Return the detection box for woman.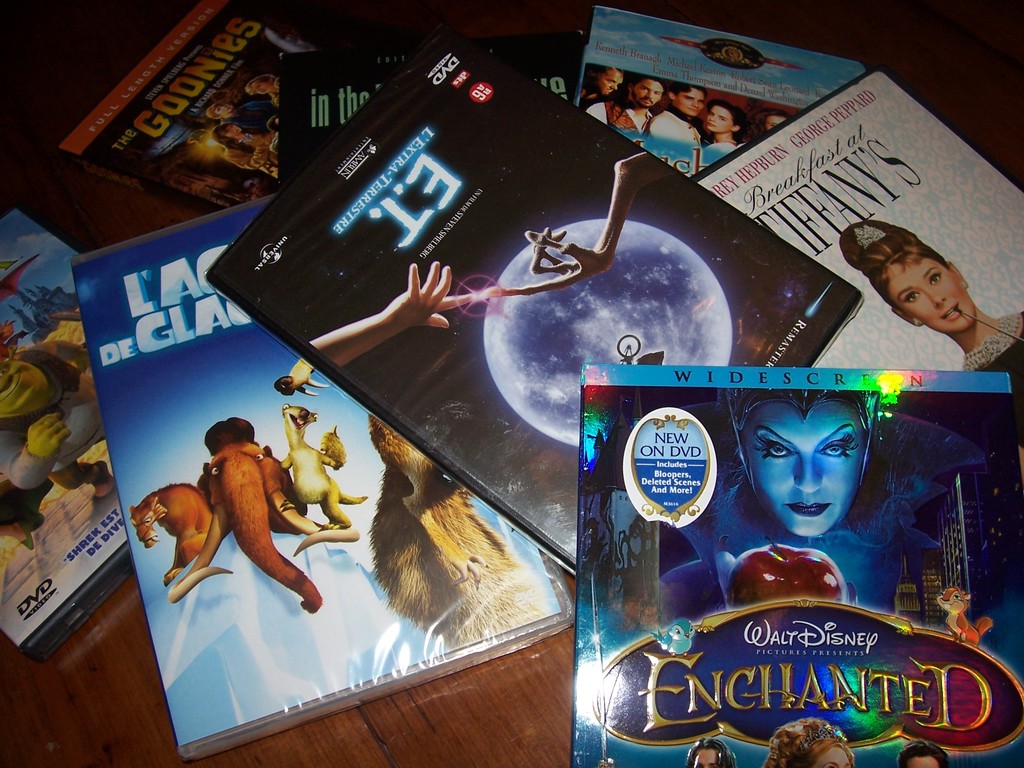
crop(244, 76, 277, 108).
